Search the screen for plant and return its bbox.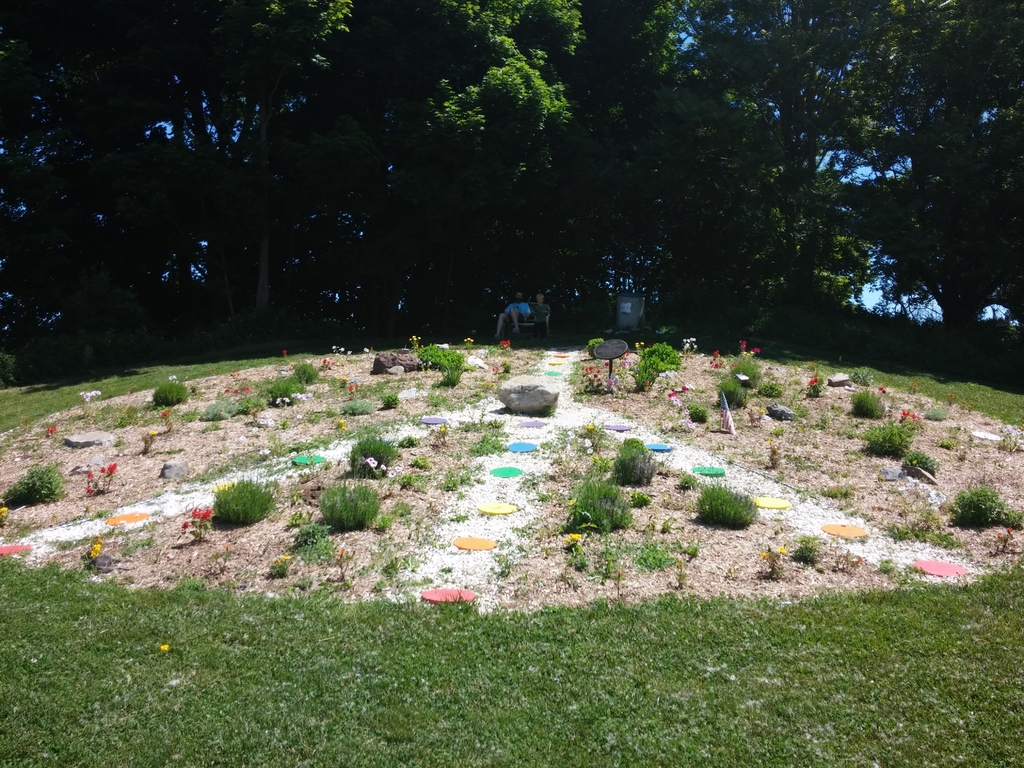
Found: <box>289,519,333,572</box>.
